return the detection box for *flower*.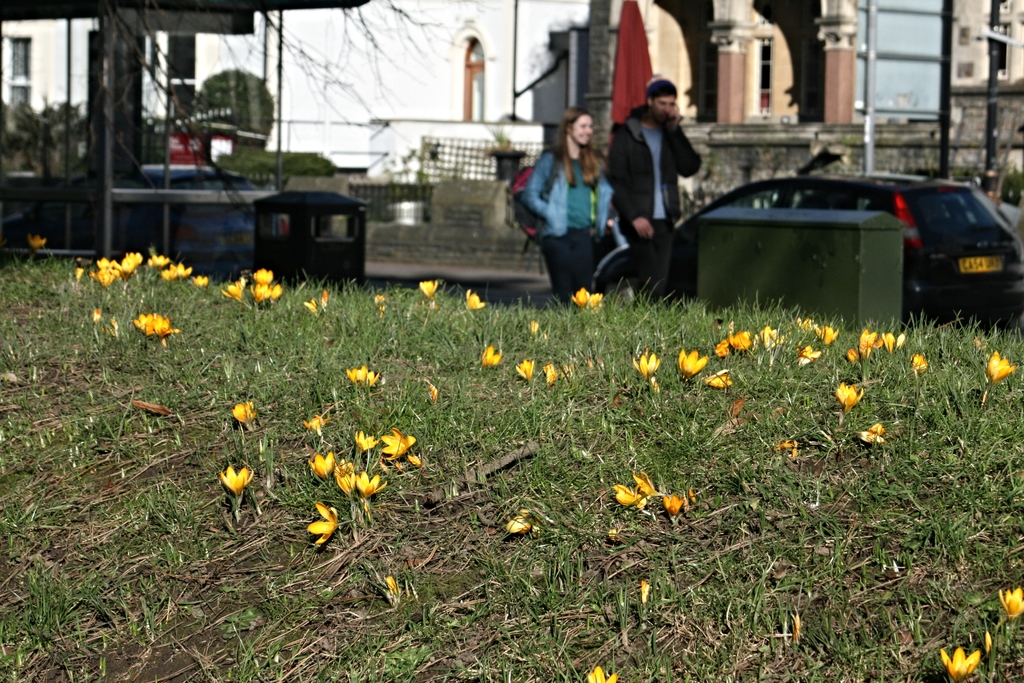
33/234/47/250.
